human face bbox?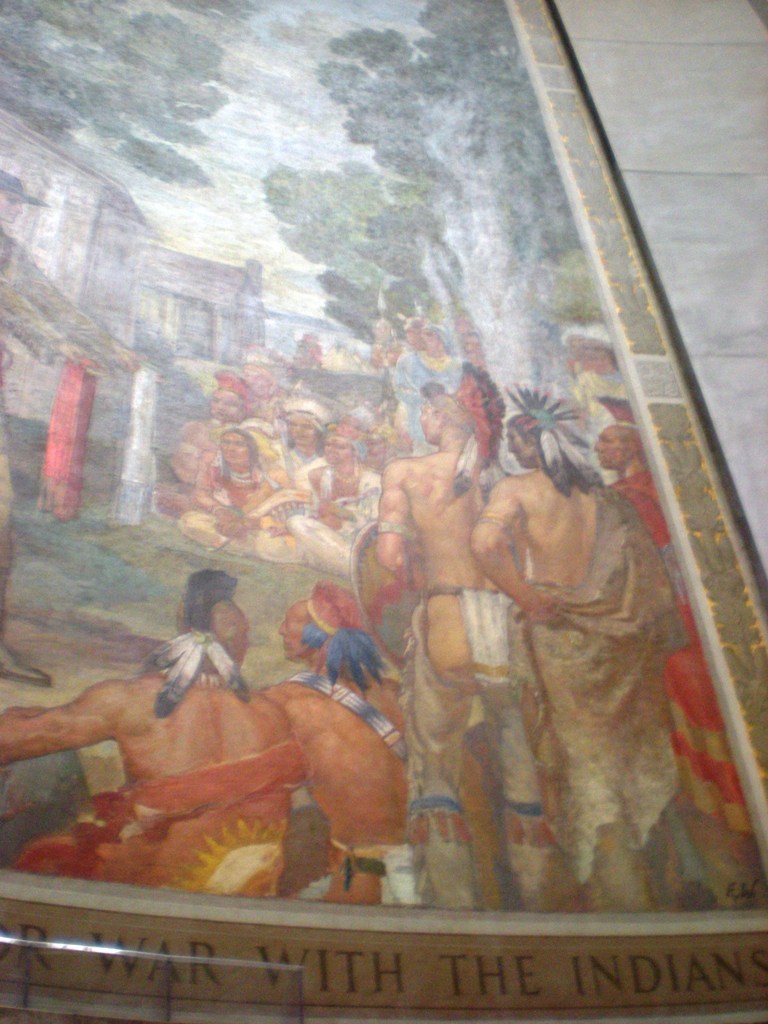
(421, 388, 444, 449)
